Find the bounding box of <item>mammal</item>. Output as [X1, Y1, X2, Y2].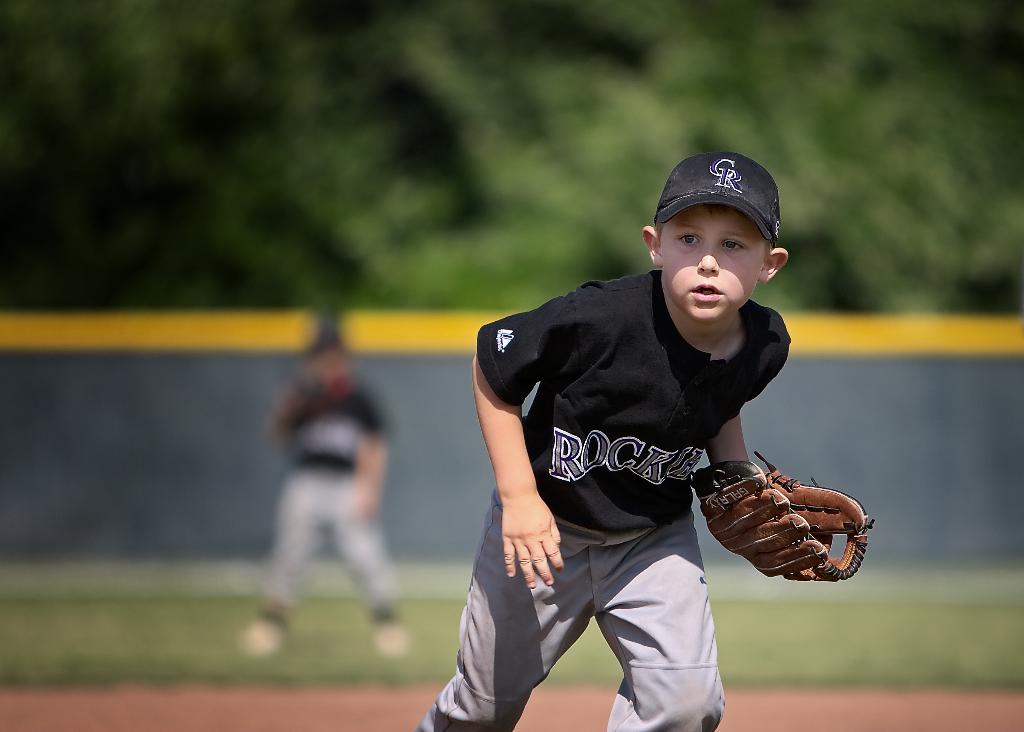
[398, 165, 882, 688].
